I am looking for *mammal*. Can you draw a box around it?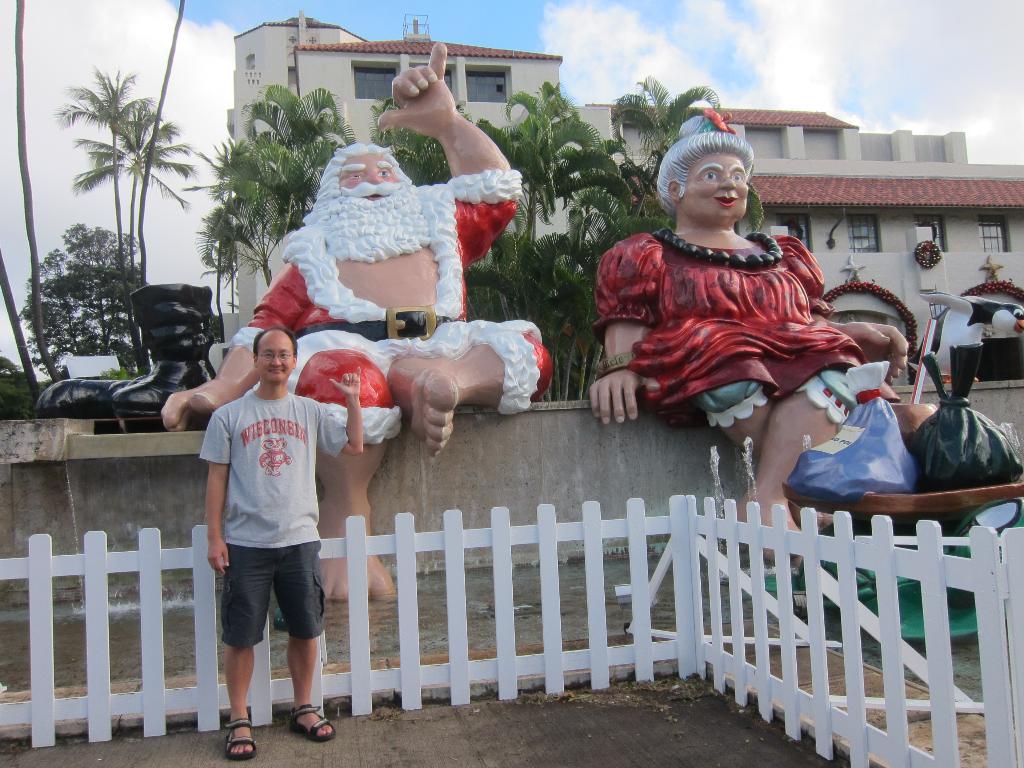
Sure, the bounding box is (x1=201, y1=325, x2=370, y2=760).
